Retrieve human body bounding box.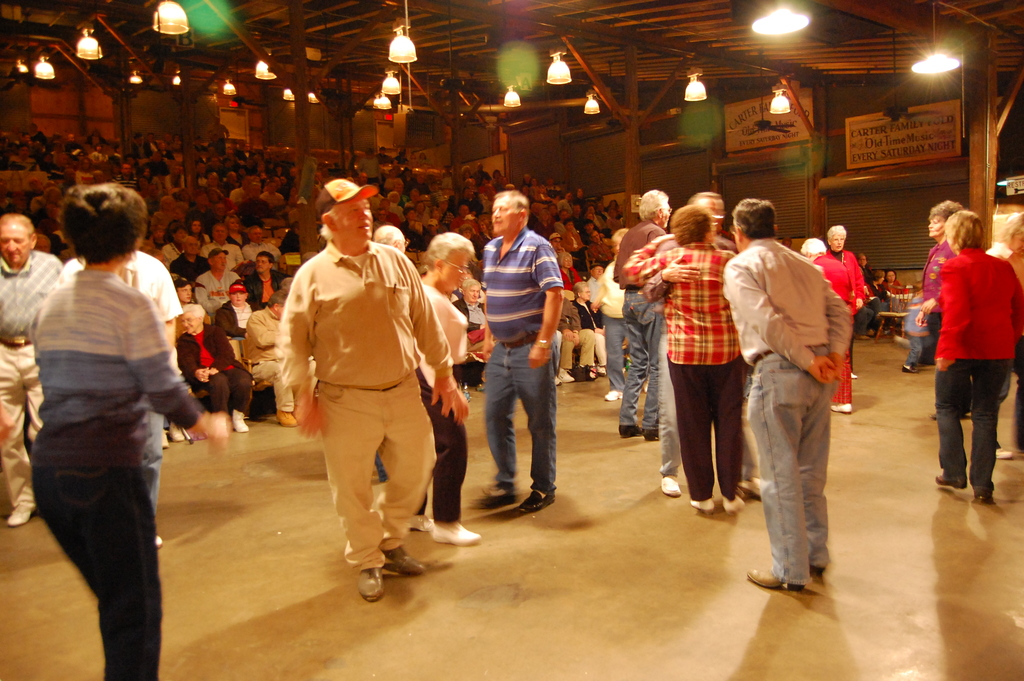
Bounding box: <region>235, 177, 265, 224</region>.
